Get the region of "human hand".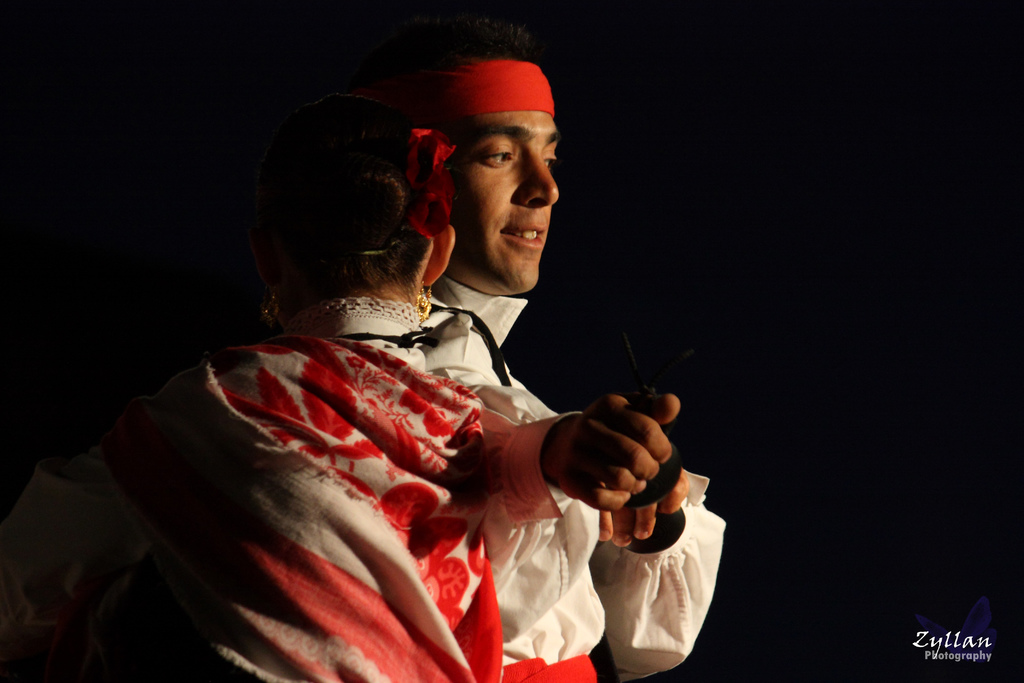
bbox(502, 369, 711, 555).
